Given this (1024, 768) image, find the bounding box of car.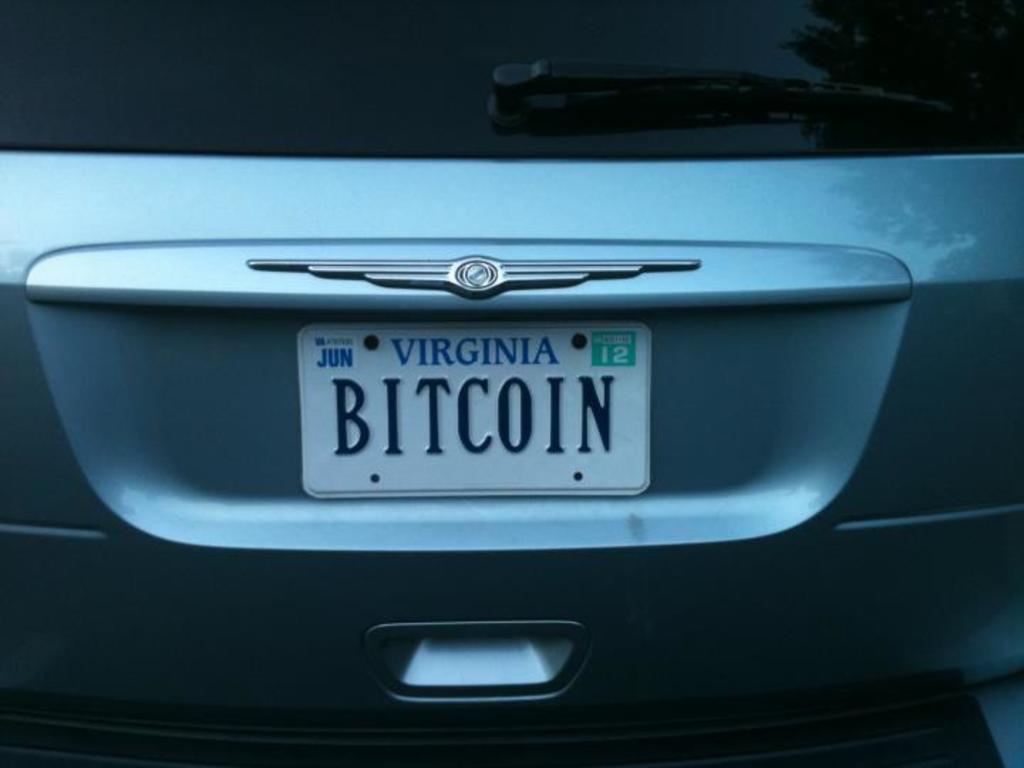
(0, 0, 1023, 767).
